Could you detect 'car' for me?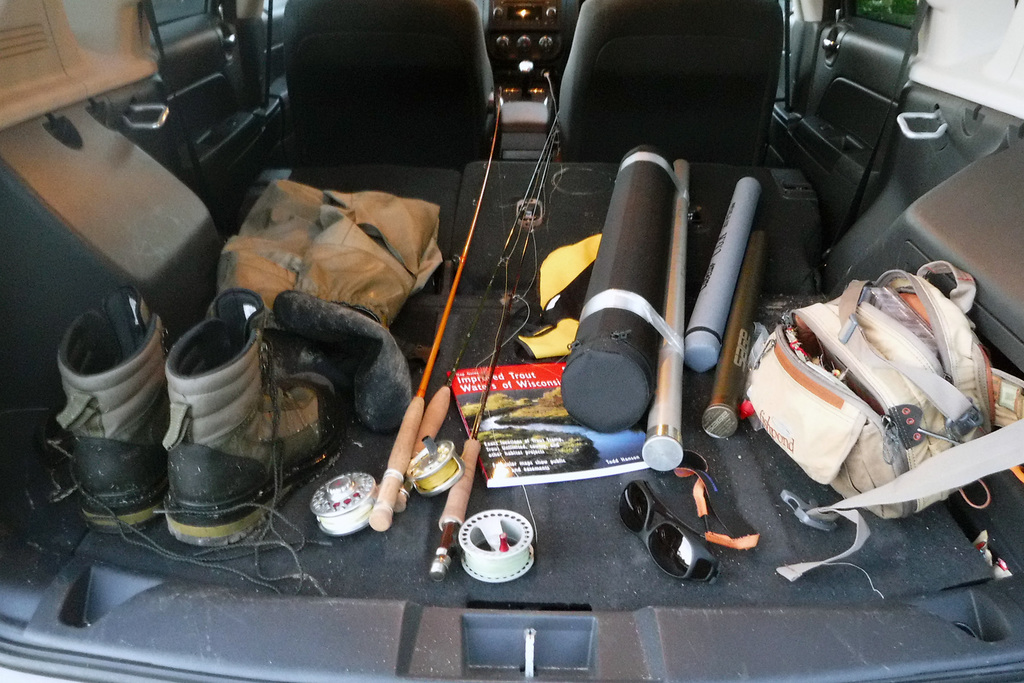
Detection result: 0,0,1023,682.
